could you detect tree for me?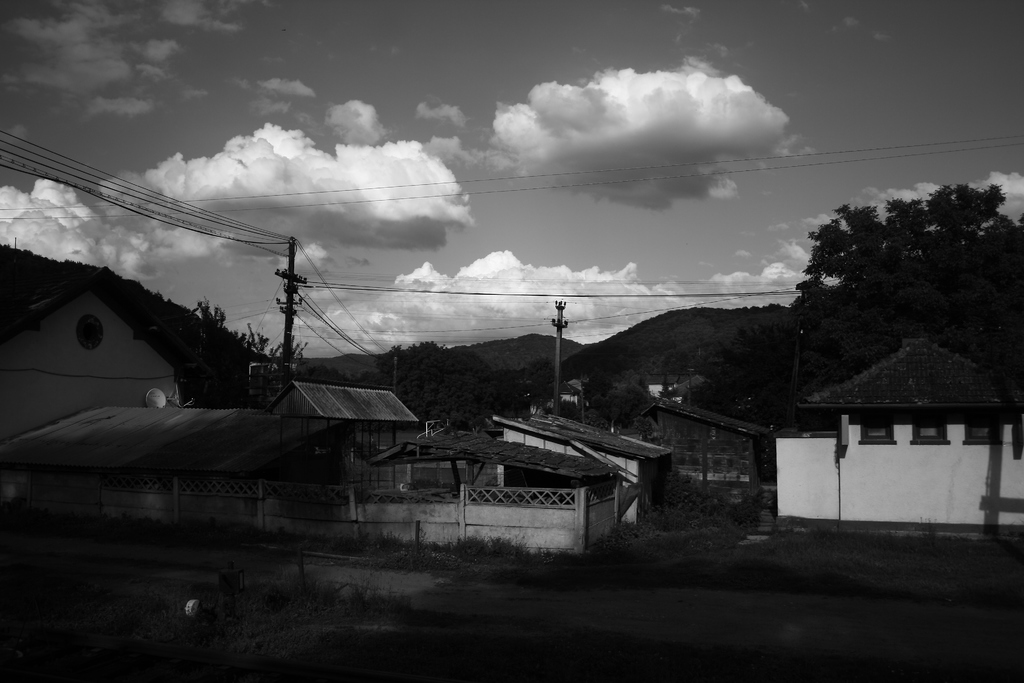
Detection result: left=269, top=342, right=307, bottom=356.
